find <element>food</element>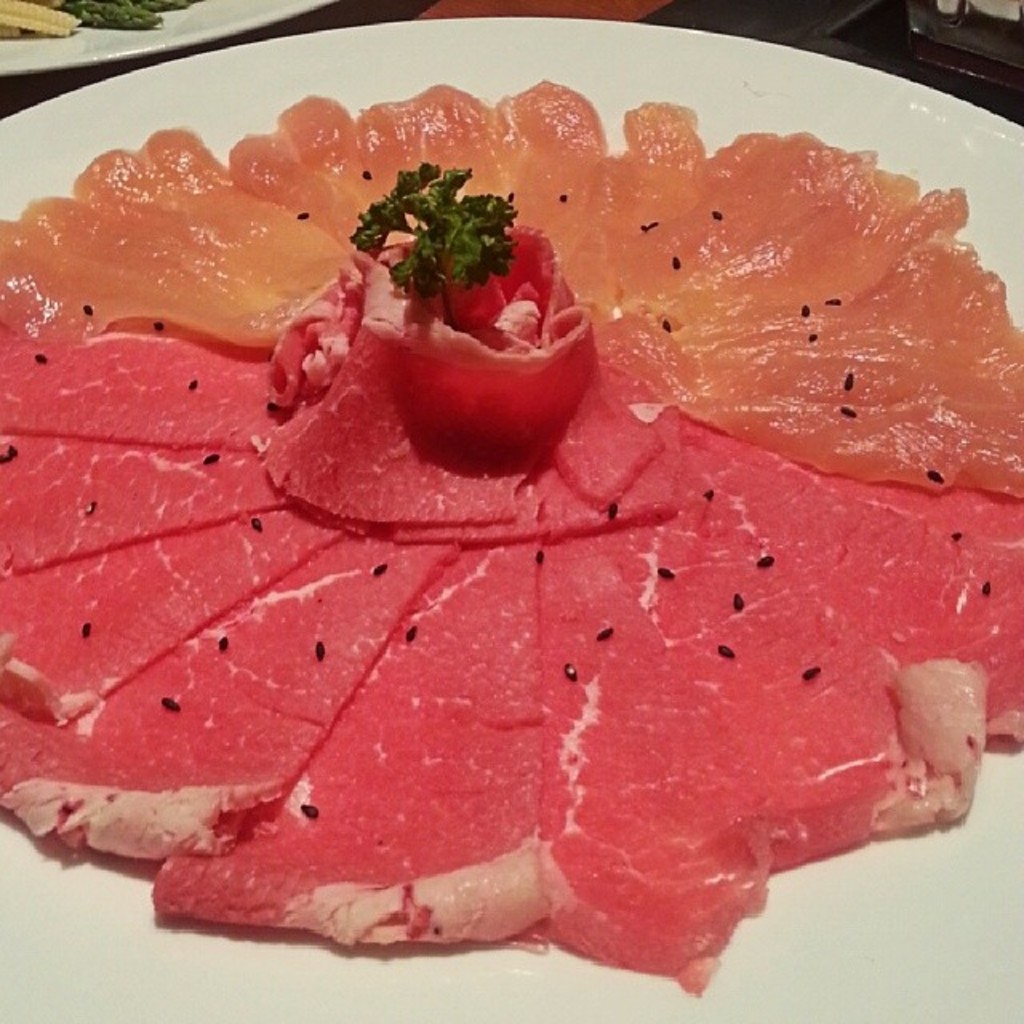
Rect(0, 82, 1018, 1013)
